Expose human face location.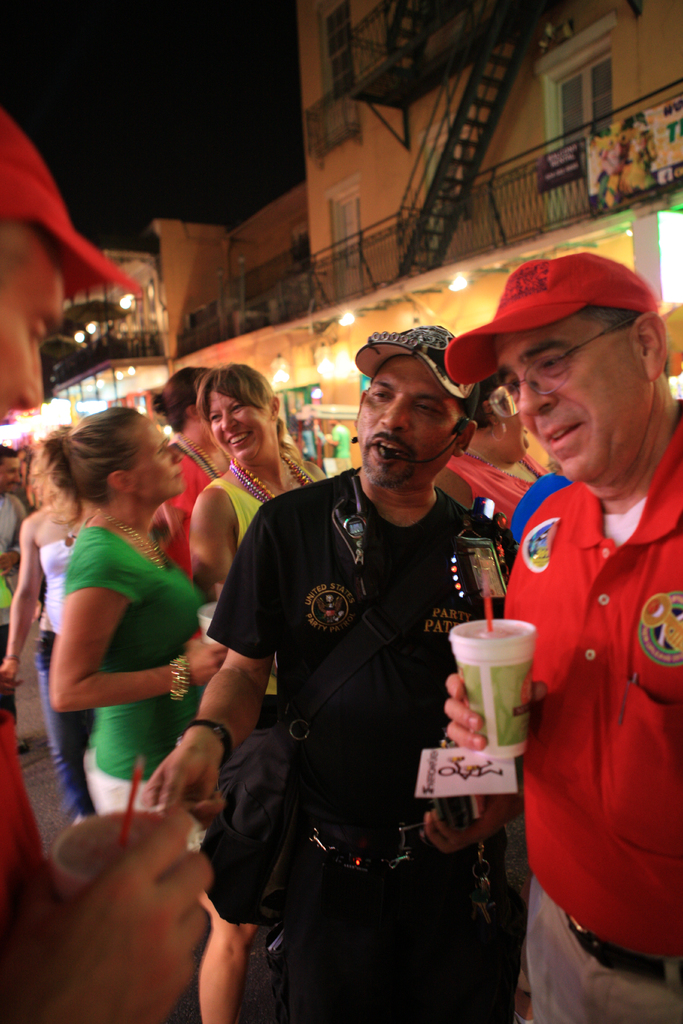
Exposed at Rect(495, 312, 648, 484).
